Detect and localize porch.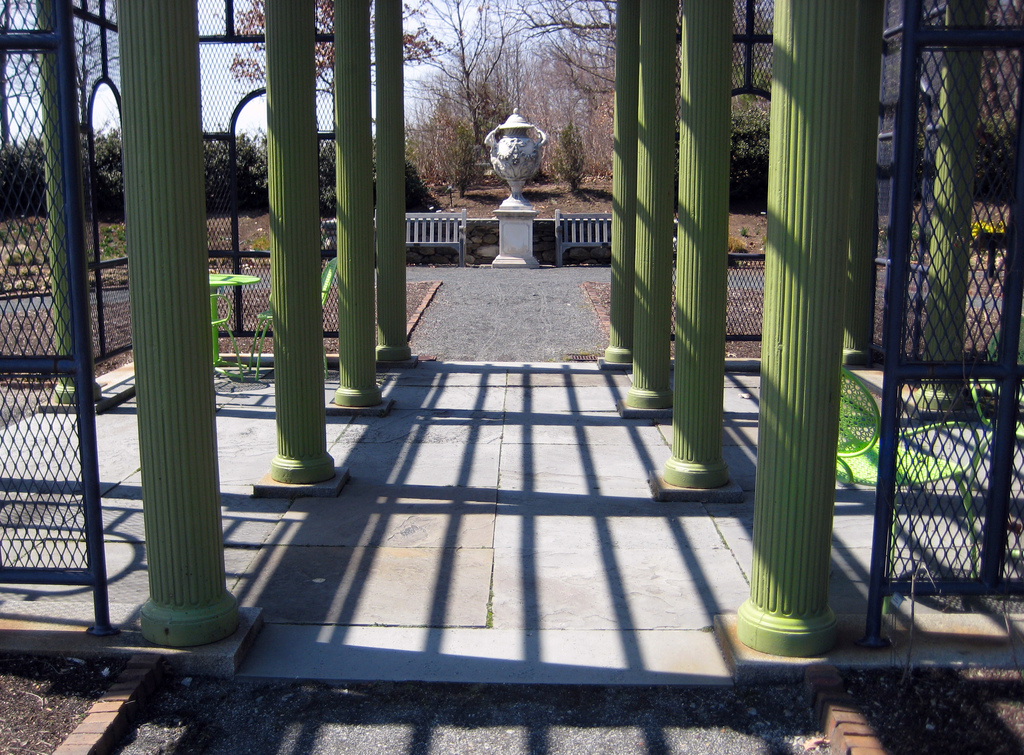
Localized at [316,209,677,269].
